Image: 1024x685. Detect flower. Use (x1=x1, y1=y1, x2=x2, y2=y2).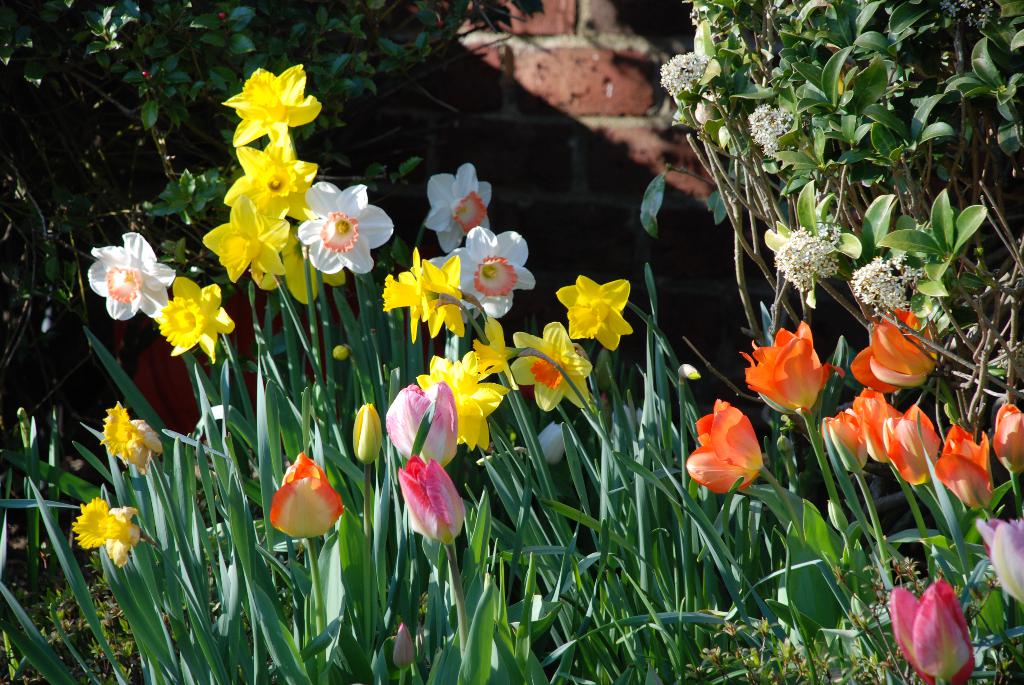
(x1=152, y1=278, x2=241, y2=365).
